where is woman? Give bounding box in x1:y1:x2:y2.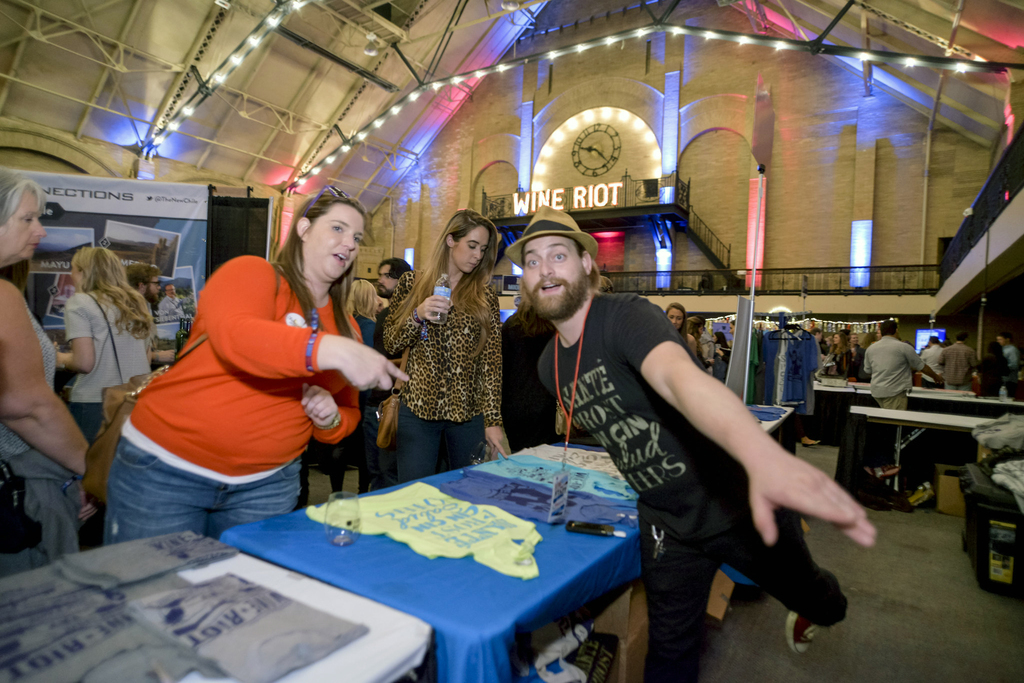
107:186:412:547.
